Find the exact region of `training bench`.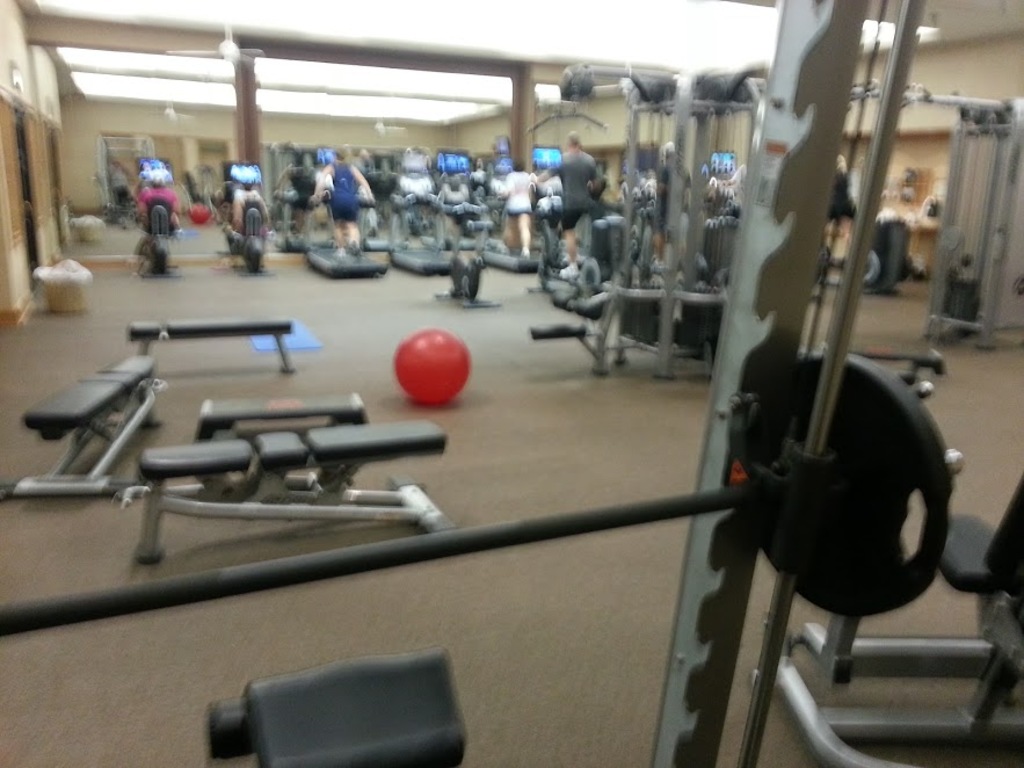
Exact region: <bbox>0, 354, 160, 497</bbox>.
